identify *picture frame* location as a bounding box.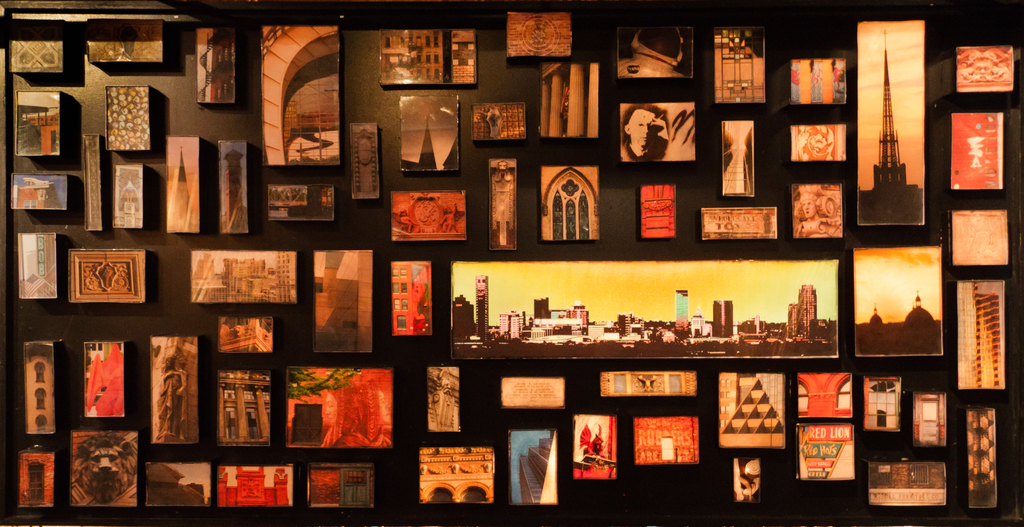
(214, 136, 252, 234).
